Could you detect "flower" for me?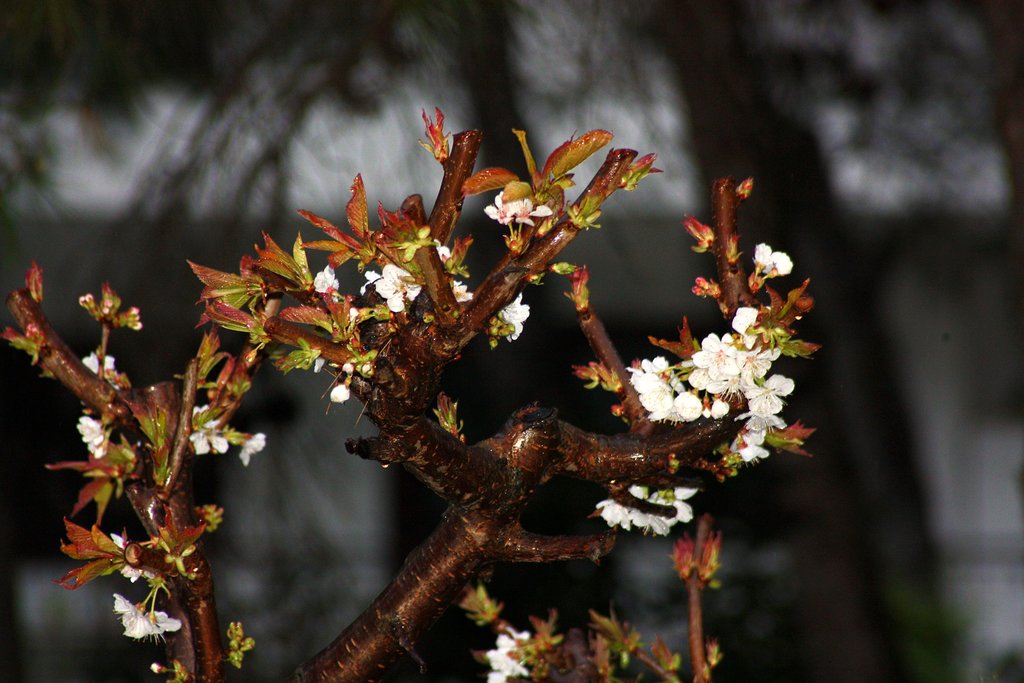
Detection result: [111,532,124,552].
